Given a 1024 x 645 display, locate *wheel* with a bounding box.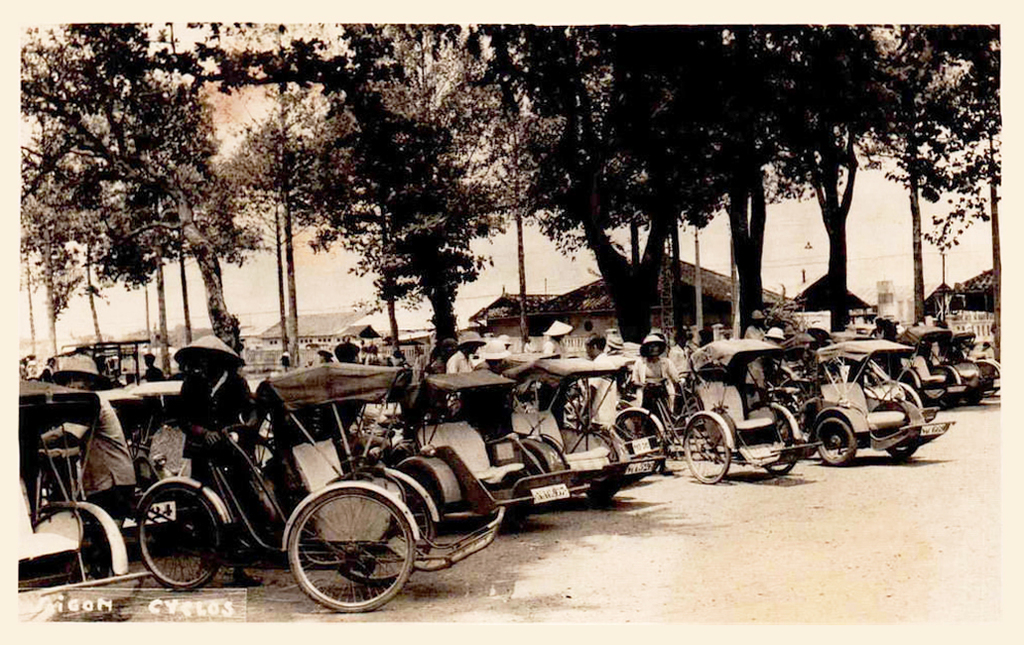
Located: [888,443,917,458].
